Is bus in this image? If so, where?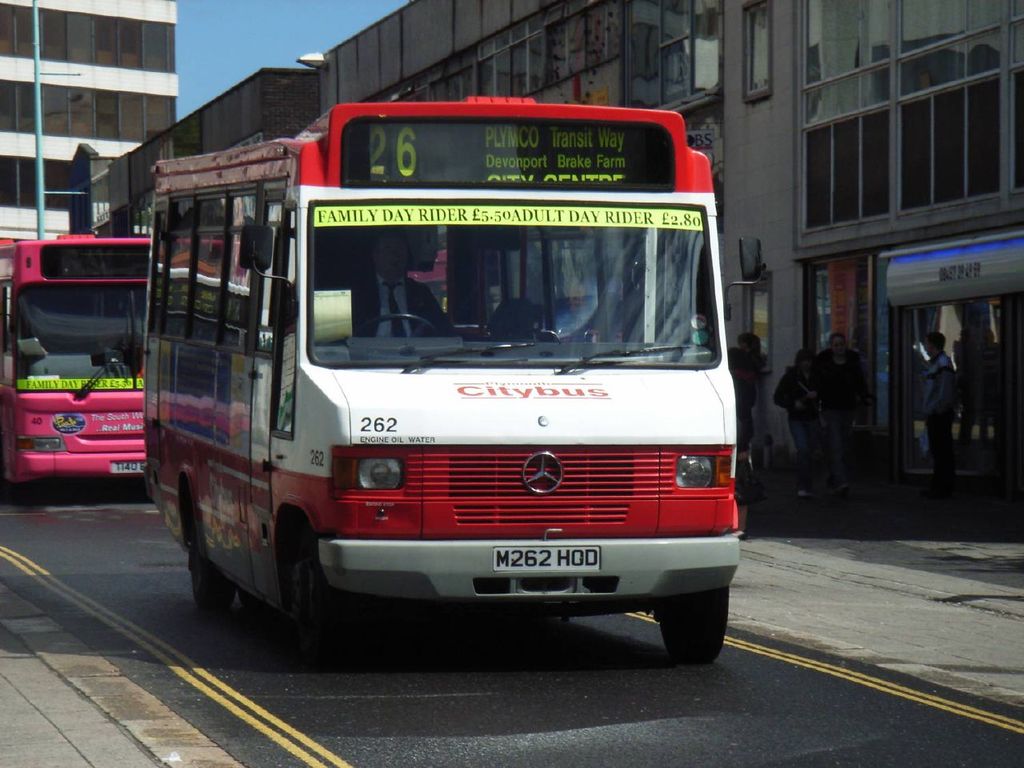
Yes, at {"x1": 0, "y1": 233, "x2": 154, "y2": 483}.
